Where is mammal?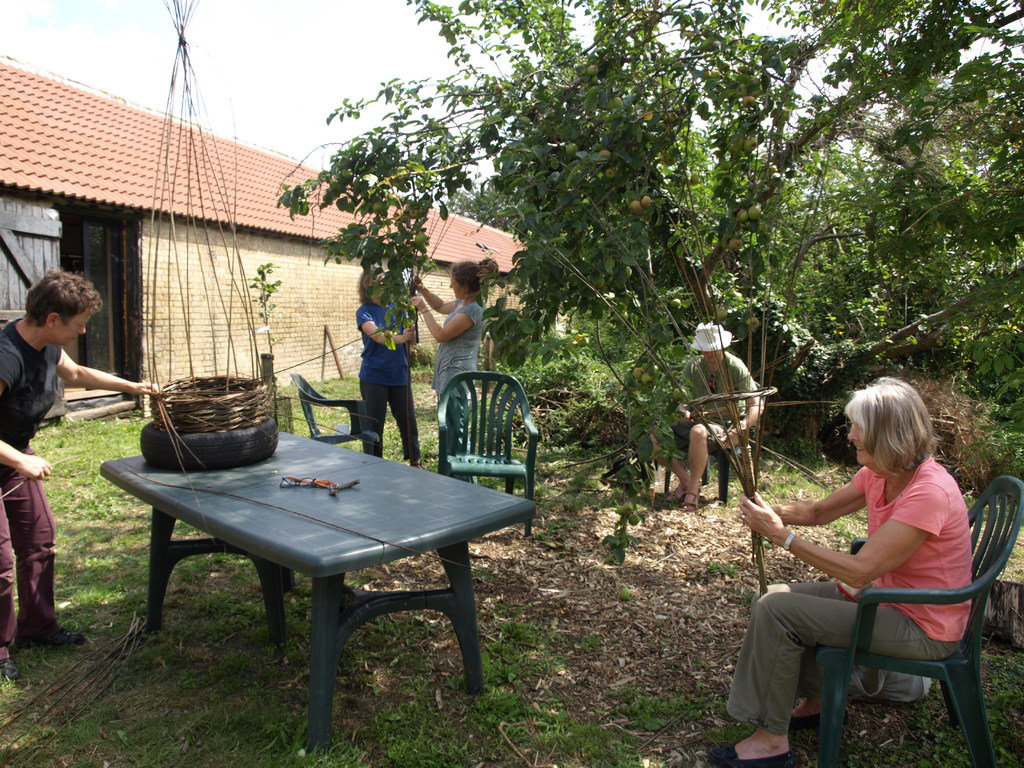
[353, 267, 422, 464].
